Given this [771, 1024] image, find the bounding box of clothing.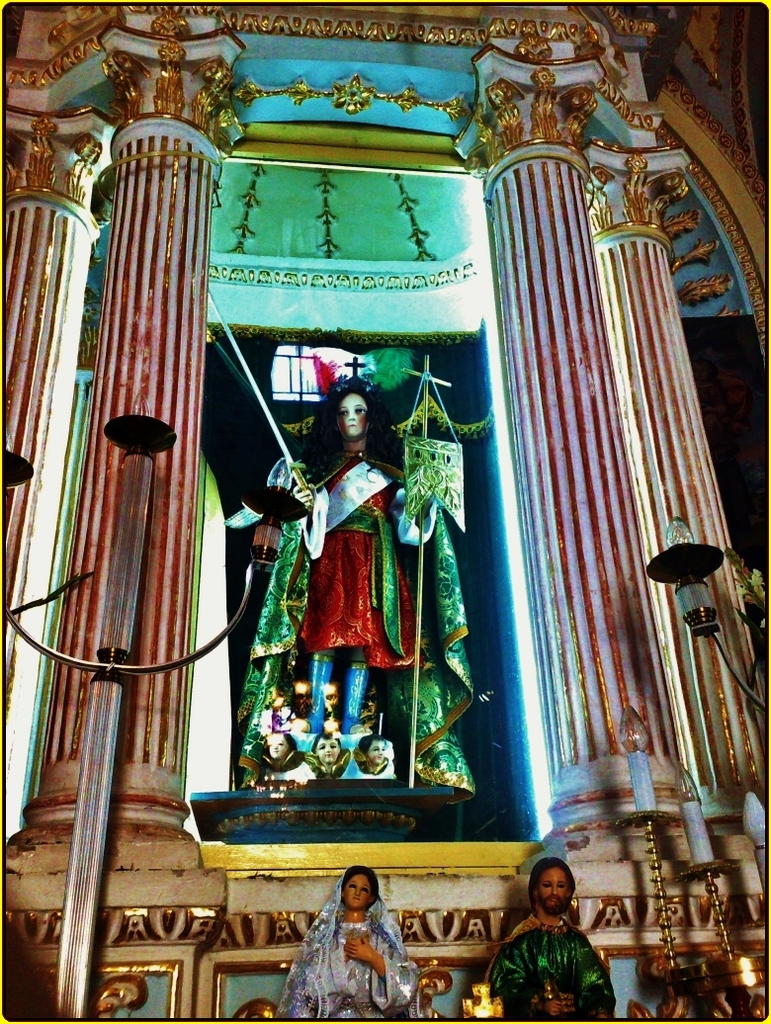
rect(489, 910, 615, 1023).
